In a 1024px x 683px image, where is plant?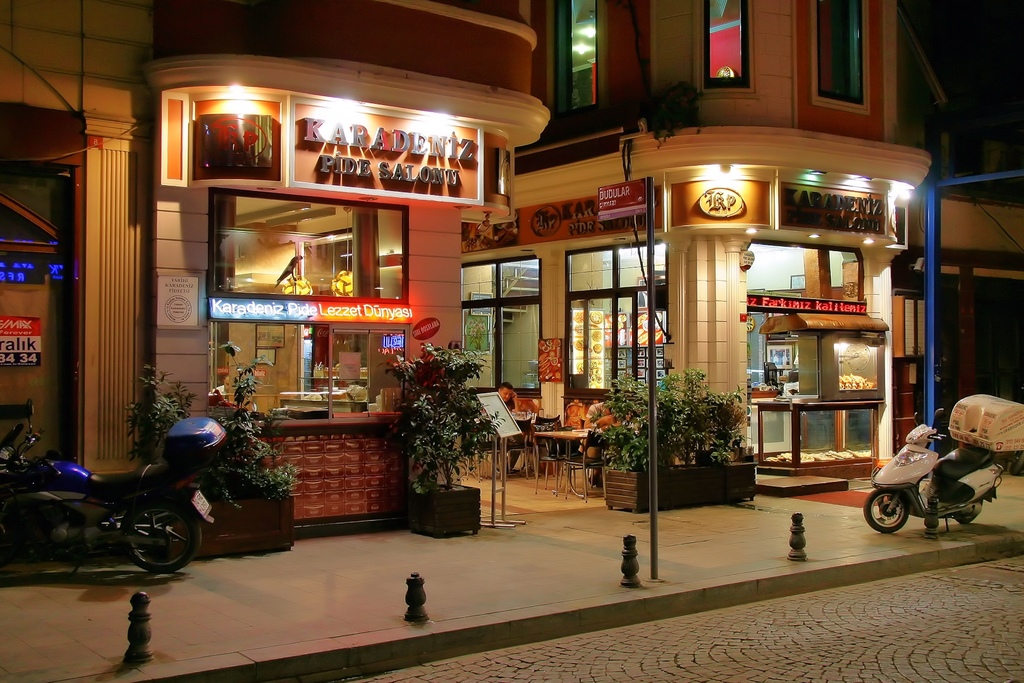
[x1=126, y1=363, x2=198, y2=466].
